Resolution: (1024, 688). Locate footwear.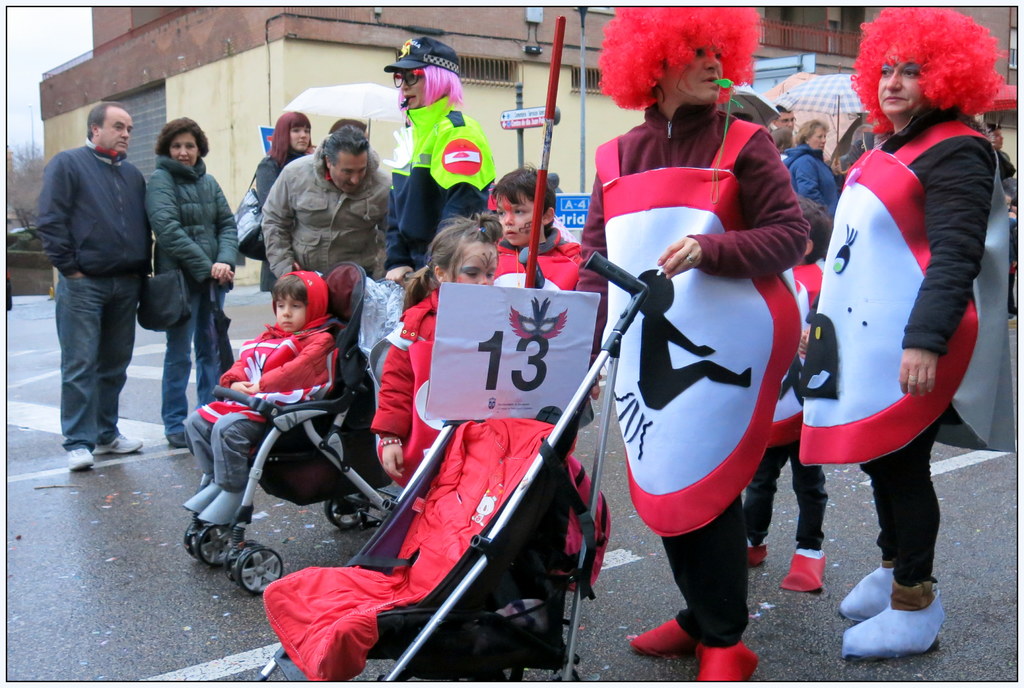
bbox=(178, 482, 220, 518).
